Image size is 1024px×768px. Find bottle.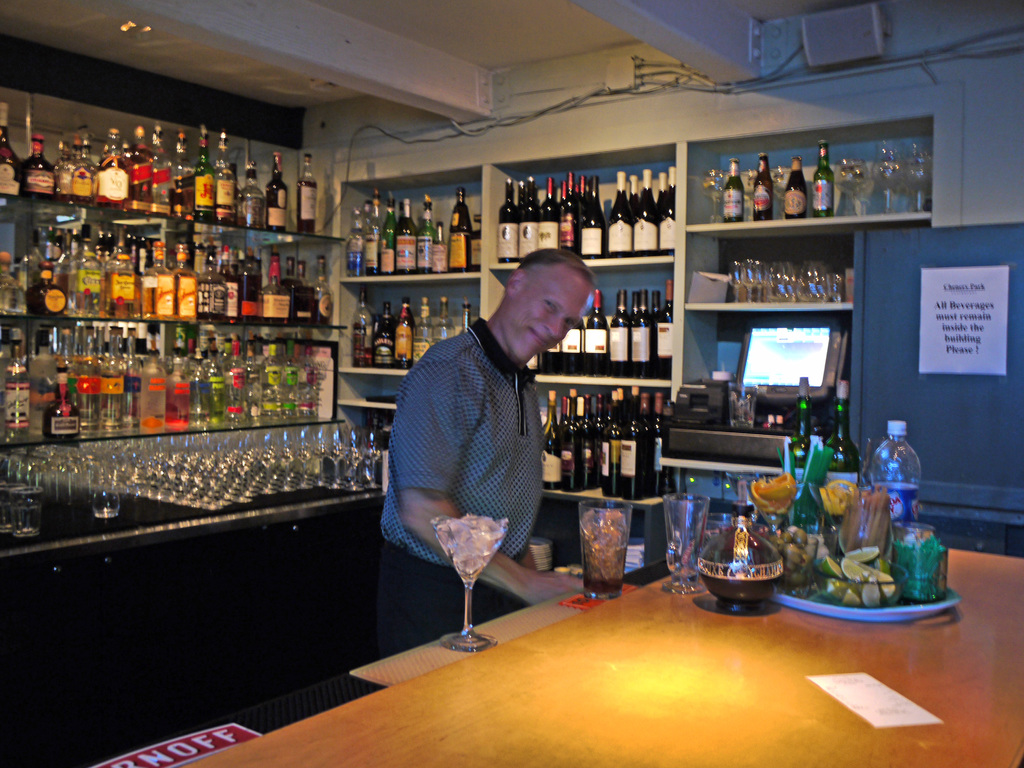
[left=29, top=262, right=65, bottom=324].
